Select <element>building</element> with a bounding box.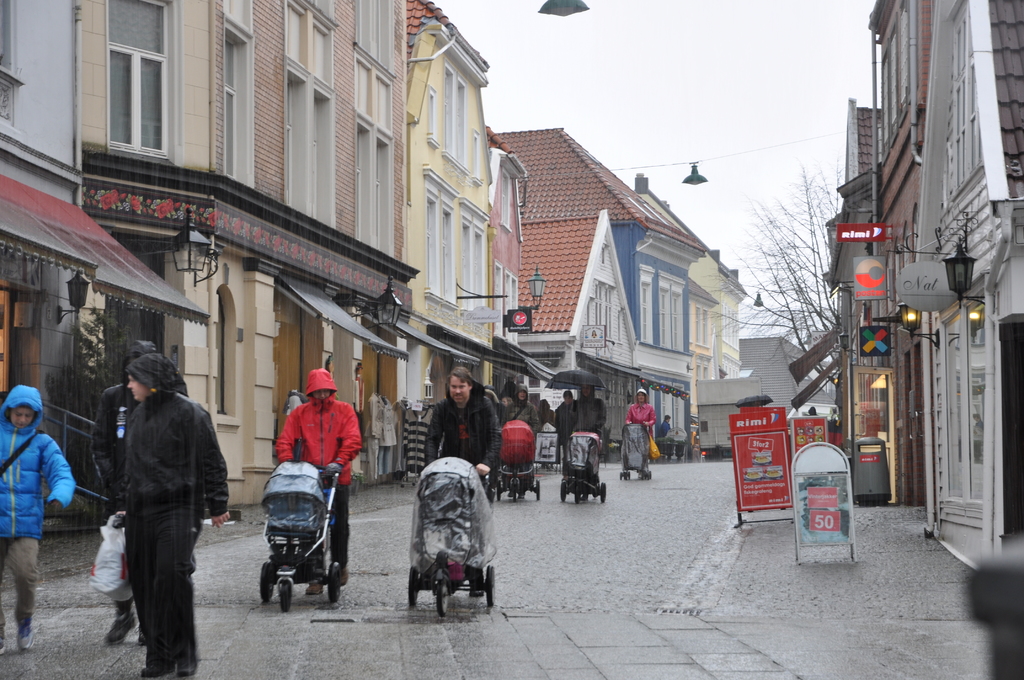
detection(77, 0, 405, 506).
